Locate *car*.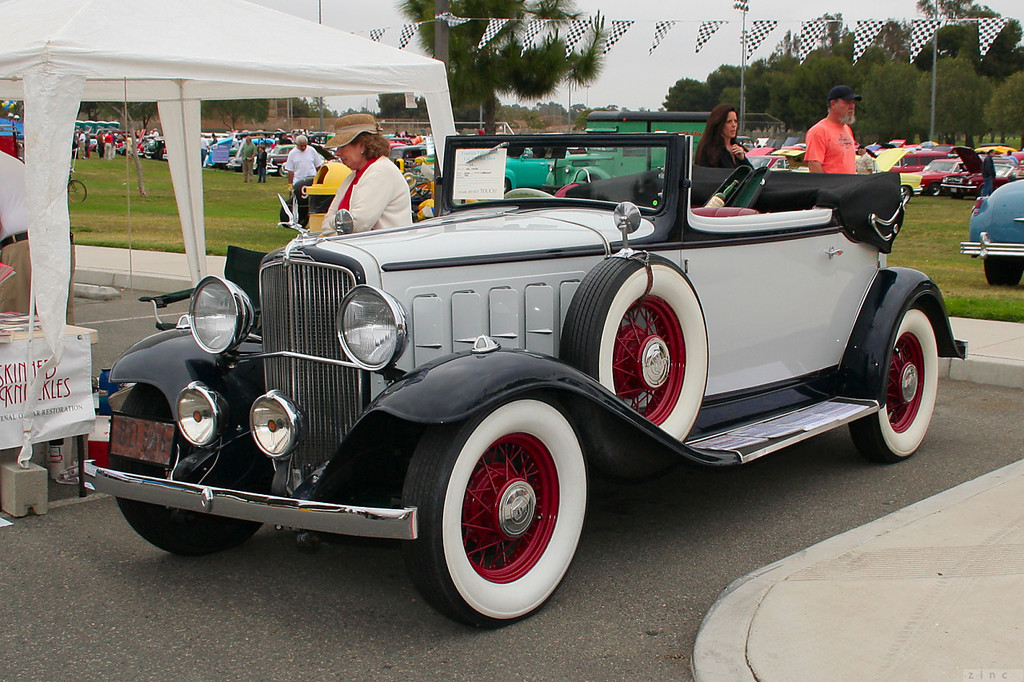
Bounding box: (left=787, top=138, right=808, bottom=167).
